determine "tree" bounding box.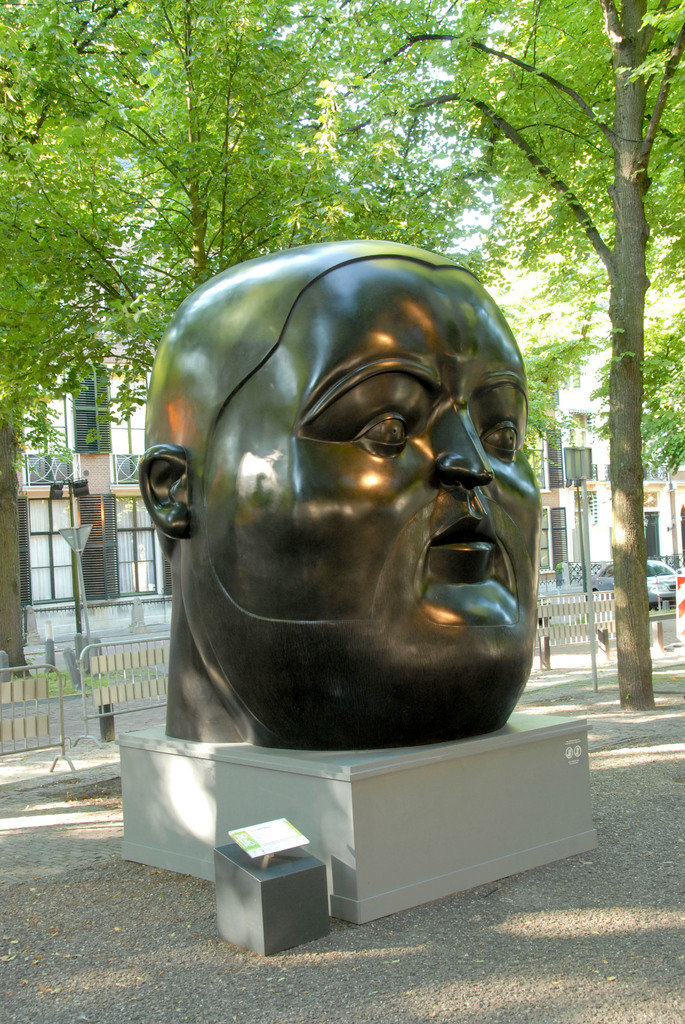
Determined: box=[0, 0, 291, 671].
